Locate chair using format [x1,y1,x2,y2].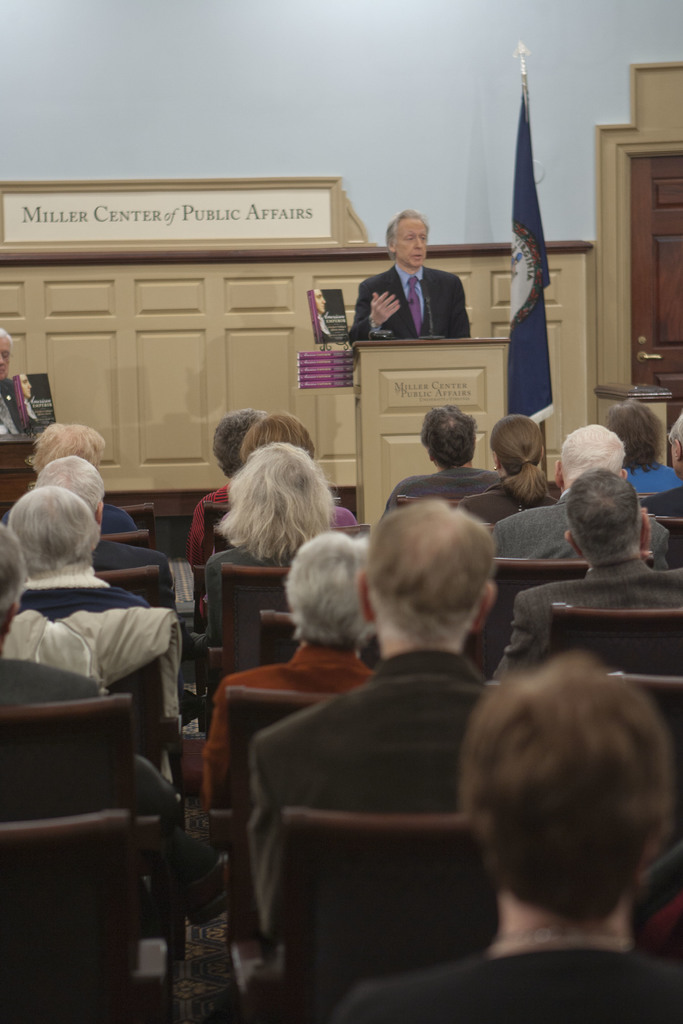
[204,685,349,942].
